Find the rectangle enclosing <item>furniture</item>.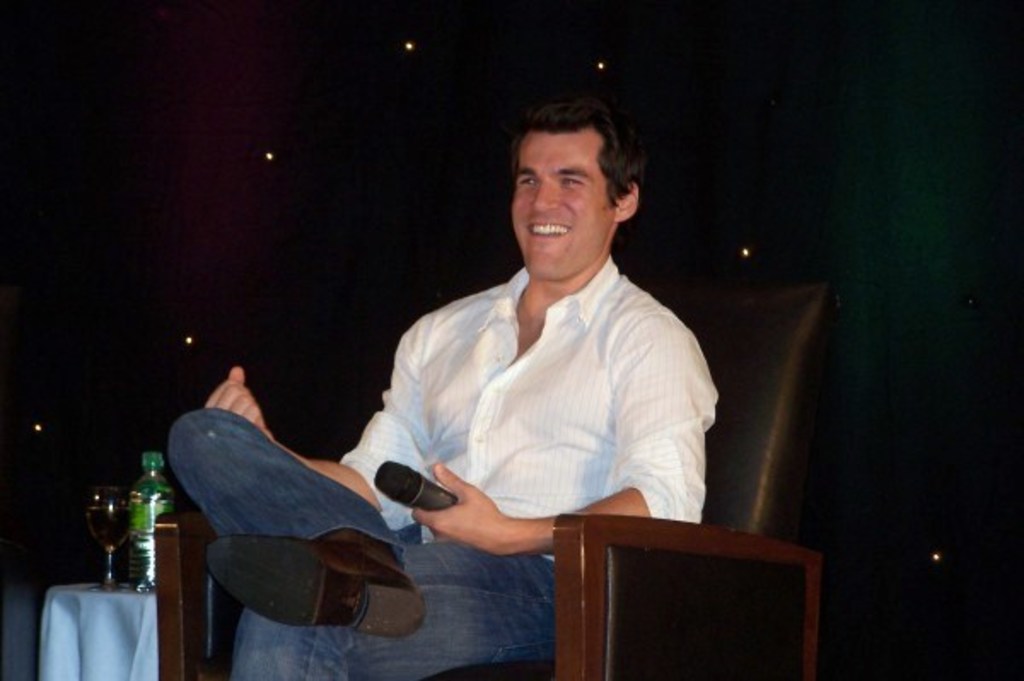
(x1=44, y1=580, x2=157, y2=679).
